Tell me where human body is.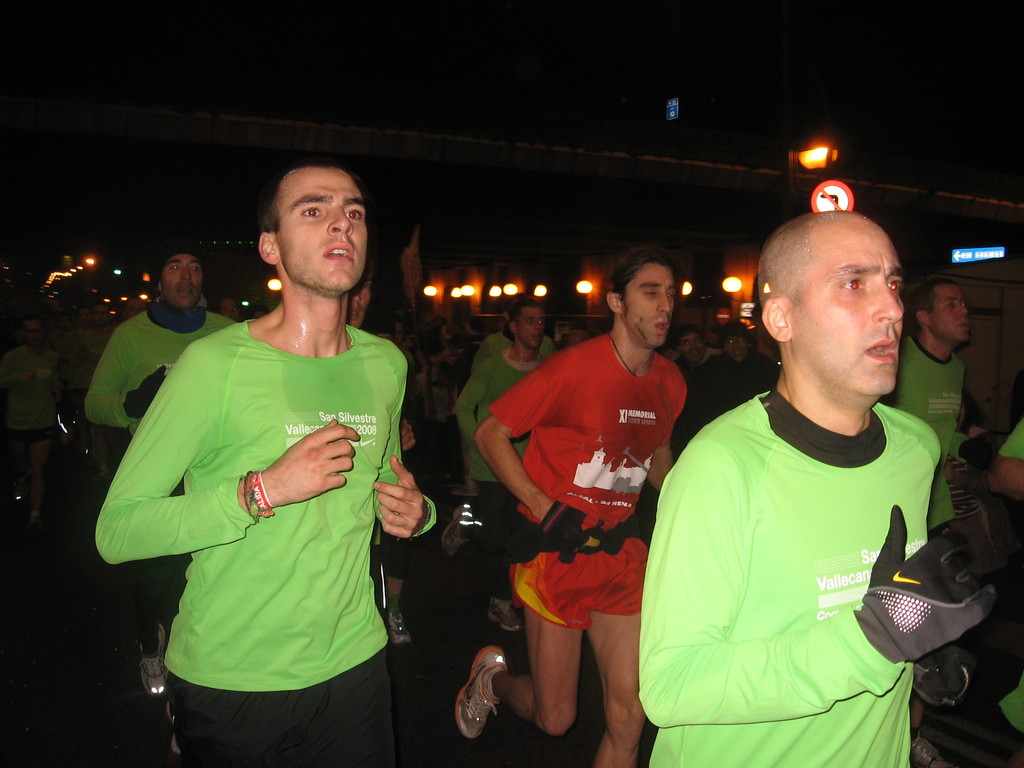
human body is at {"x1": 639, "y1": 211, "x2": 1005, "y2": 767}.
